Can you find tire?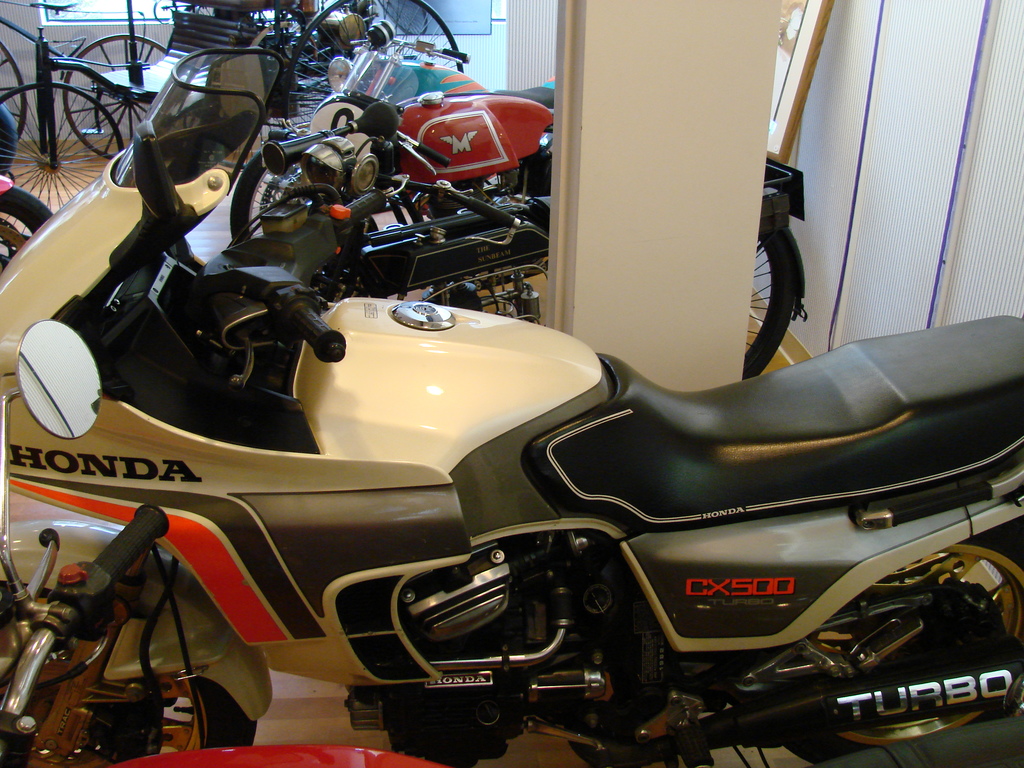
Yes, bounding box: BBox(0, 38, 31, 145).
